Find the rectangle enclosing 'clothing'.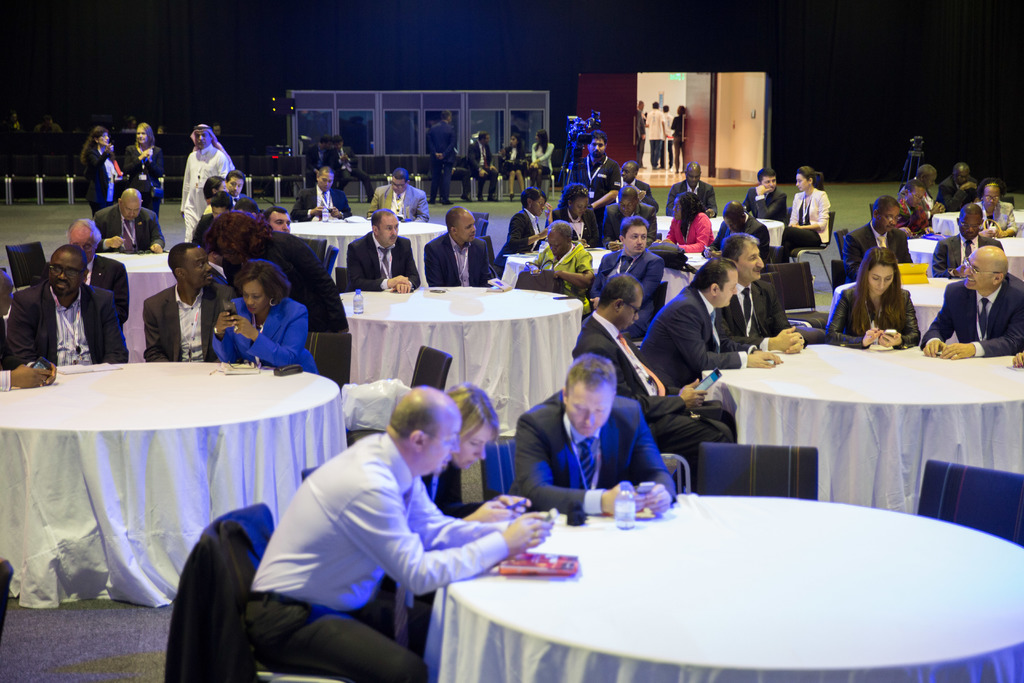
86:157:116:217.
